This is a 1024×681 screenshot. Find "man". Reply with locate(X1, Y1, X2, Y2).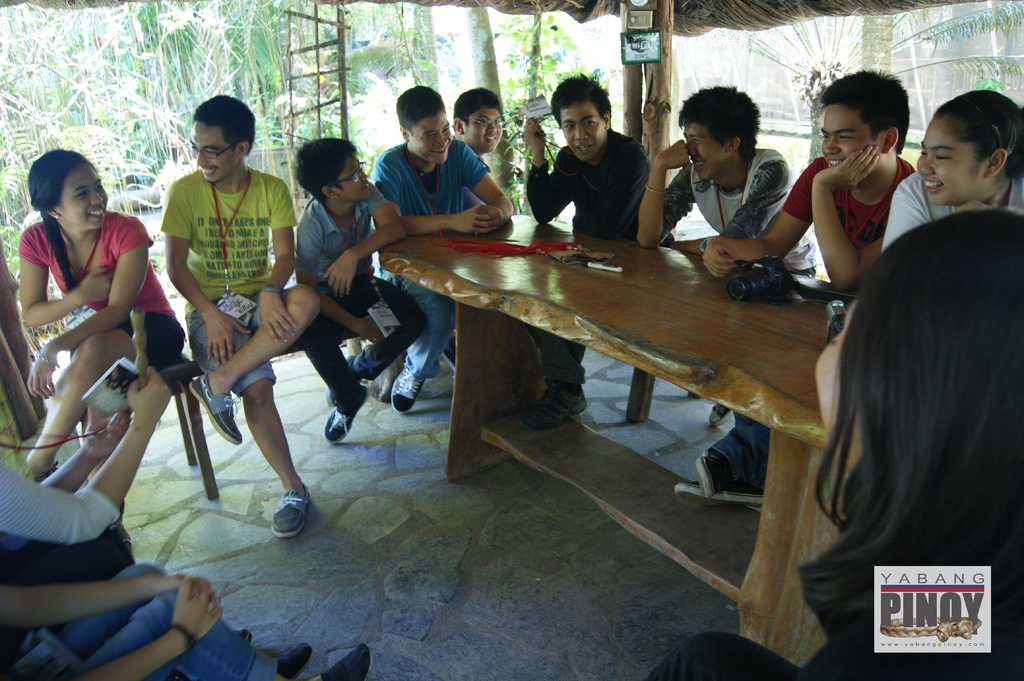
locate(703, 65, 918, 297).
